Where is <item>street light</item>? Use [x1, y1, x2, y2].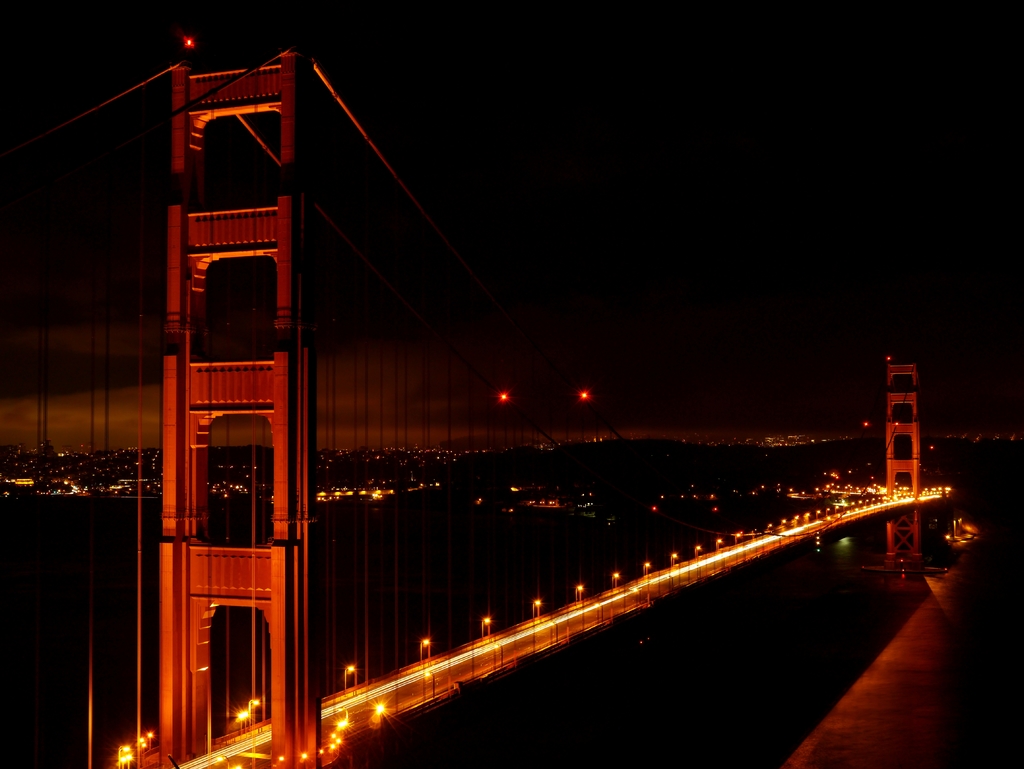
[857, 499, 861, 505].
